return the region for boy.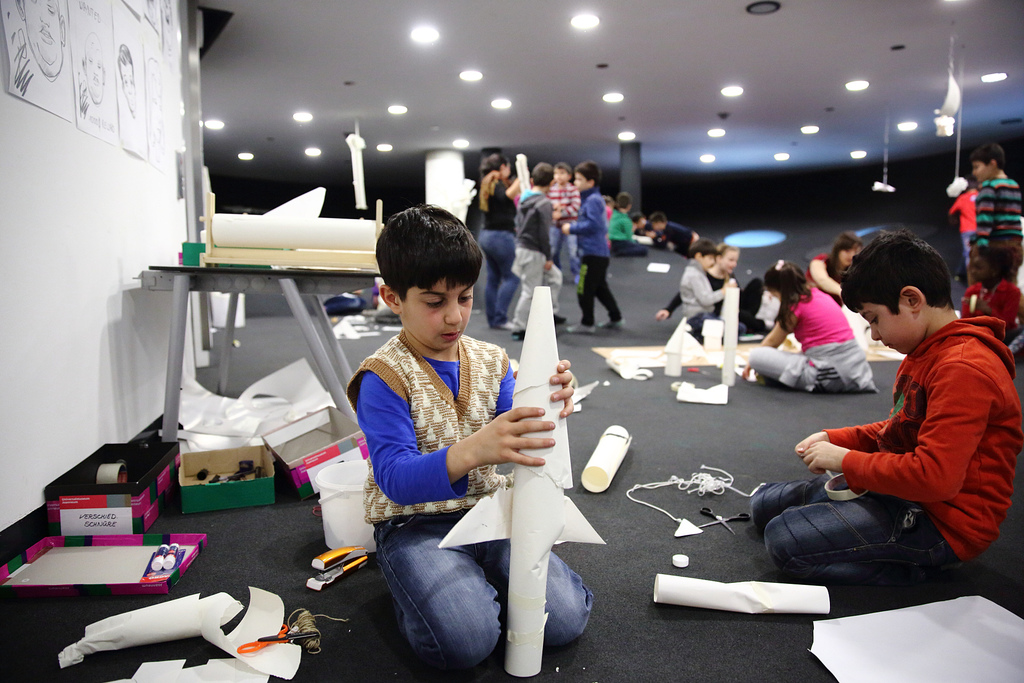
pyautogui.locateOnScreen(676, 241, 739, 346).
